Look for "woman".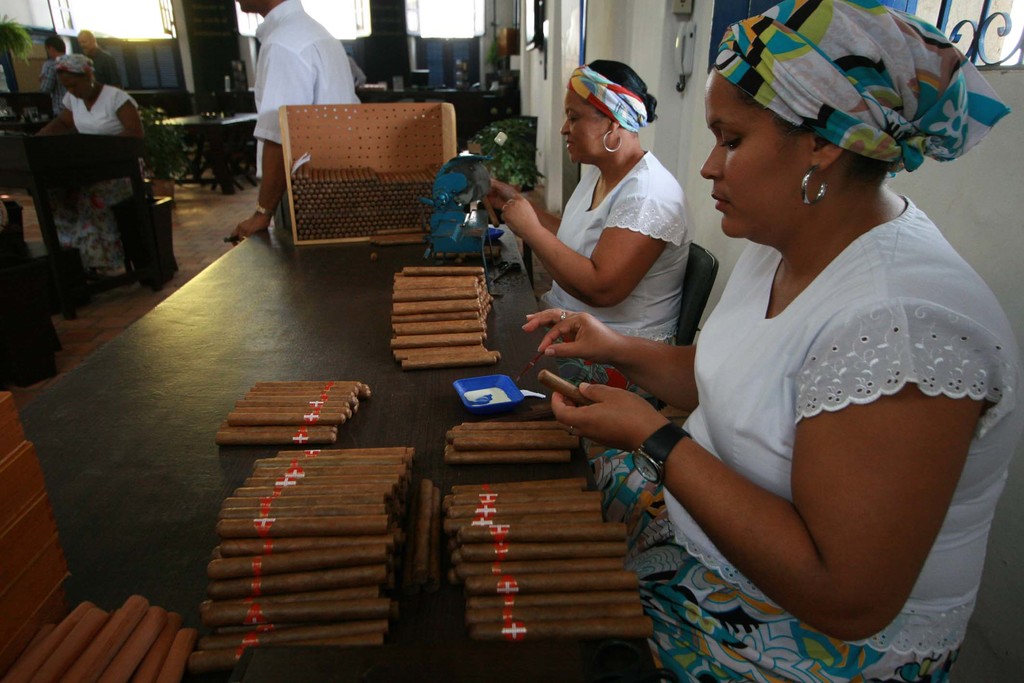
Found: 632 20 1009 680.
